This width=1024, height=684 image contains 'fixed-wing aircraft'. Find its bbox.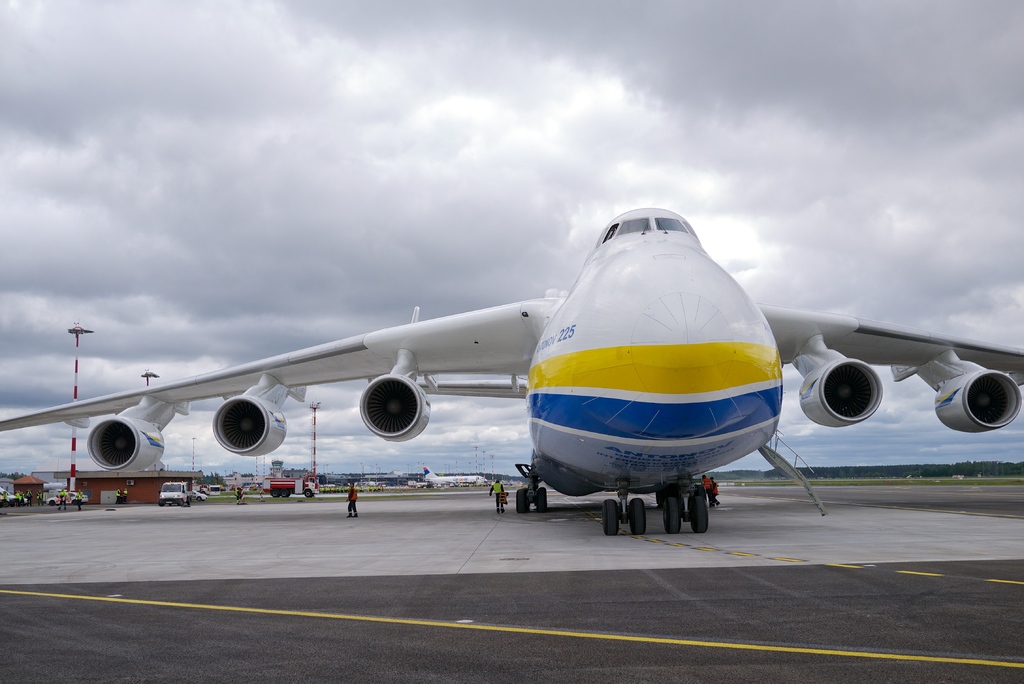
0, 206, 1023, 536.
